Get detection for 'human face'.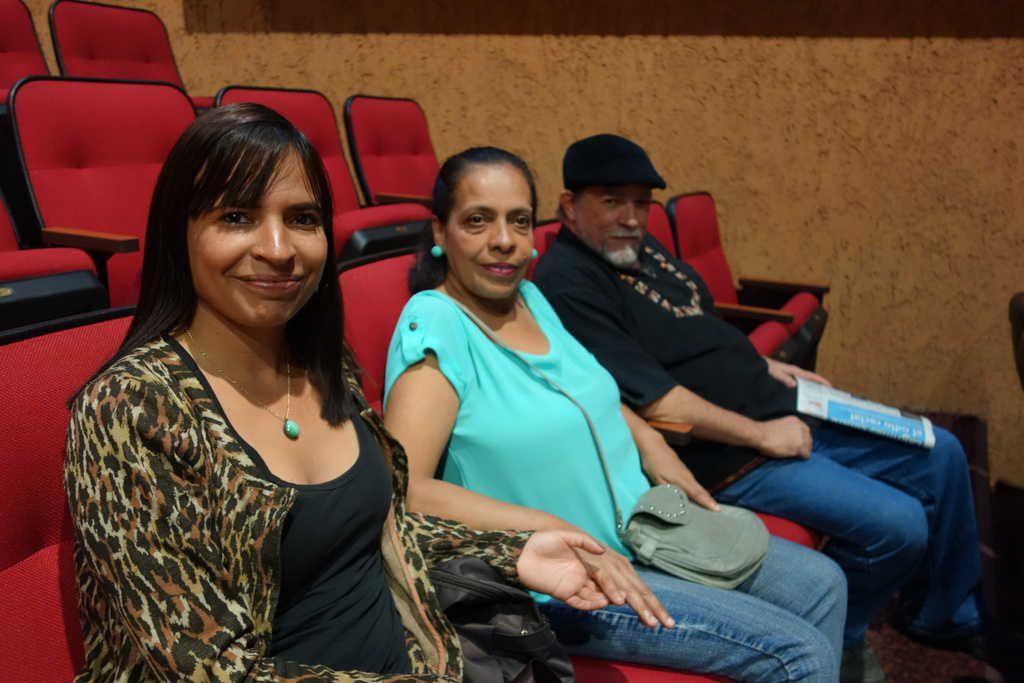
Detection: 442,167,536,295.
